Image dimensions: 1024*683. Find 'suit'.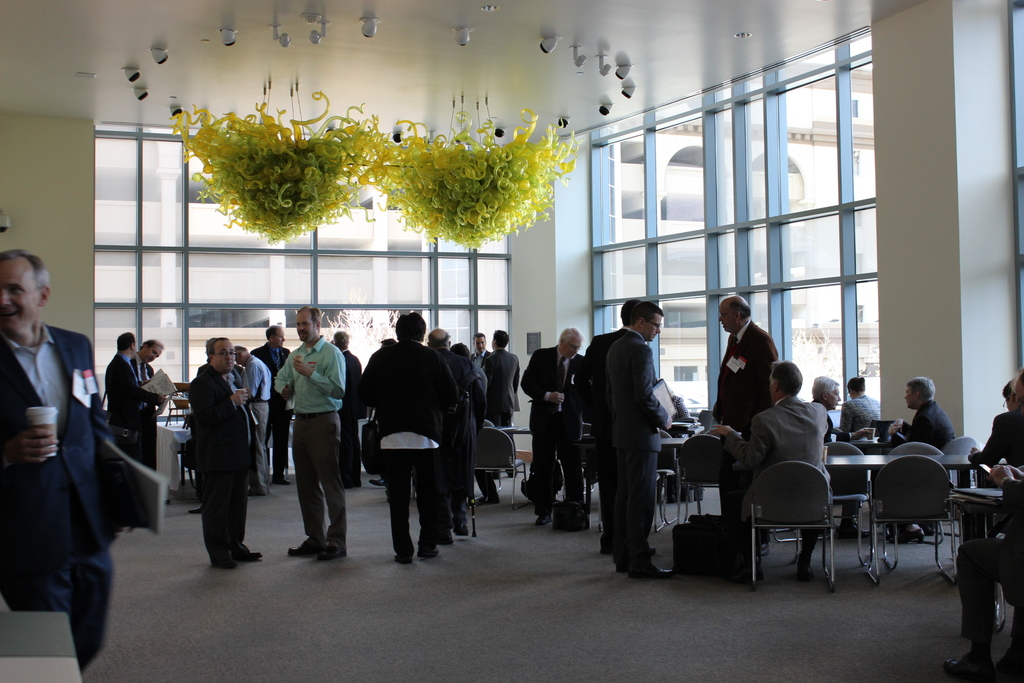
485, 346, 521, 468.
